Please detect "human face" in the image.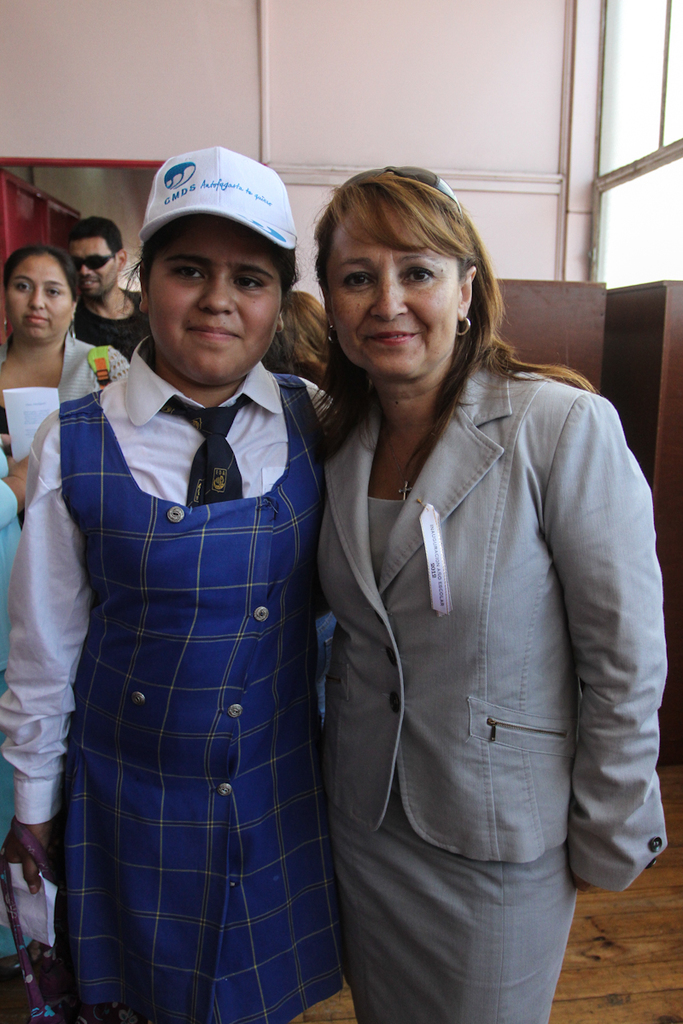
x1=331 y1=201 x2=462 y2=370.
